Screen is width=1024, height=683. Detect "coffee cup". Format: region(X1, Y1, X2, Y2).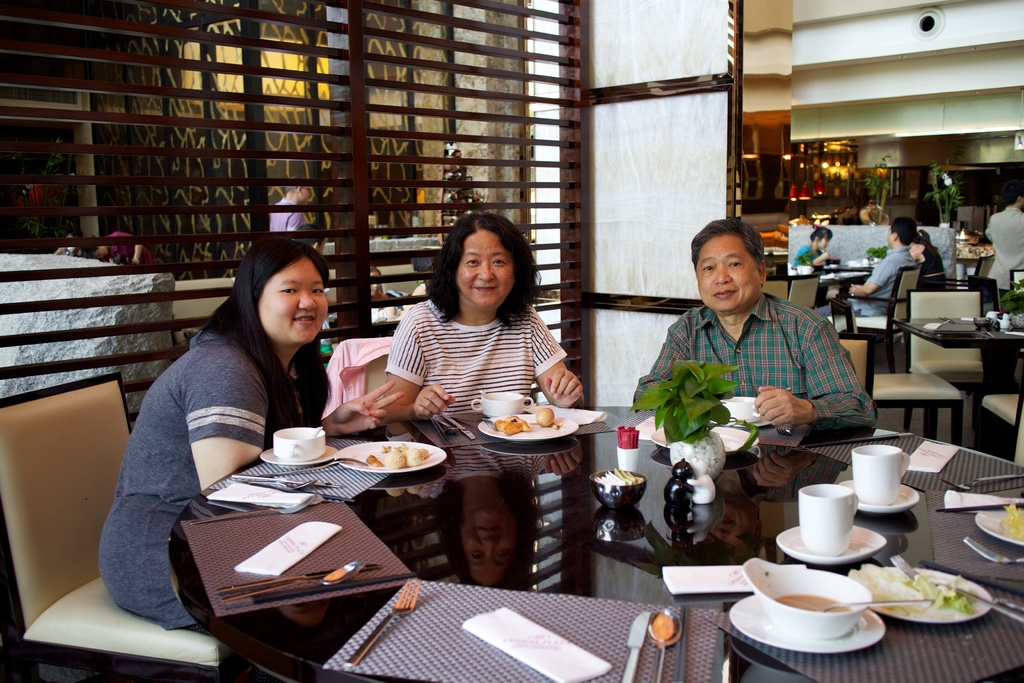
region(721, 393, 761, 420).
